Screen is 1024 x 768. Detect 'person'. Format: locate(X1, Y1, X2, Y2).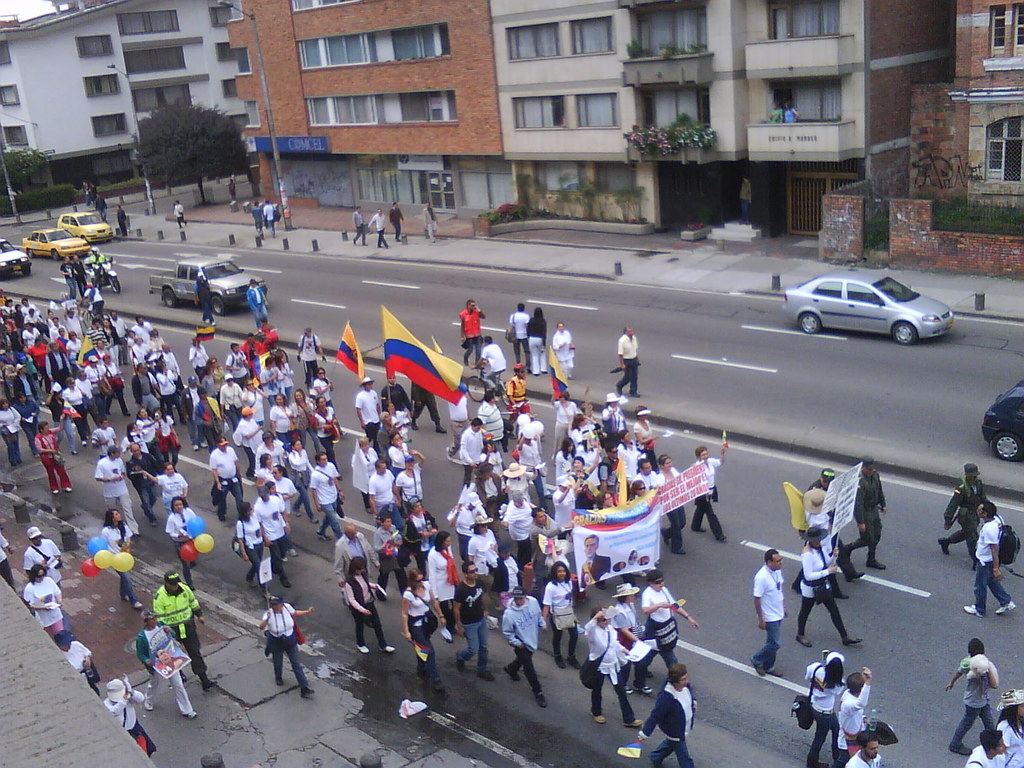
locate(55, 627, 92, 683).
